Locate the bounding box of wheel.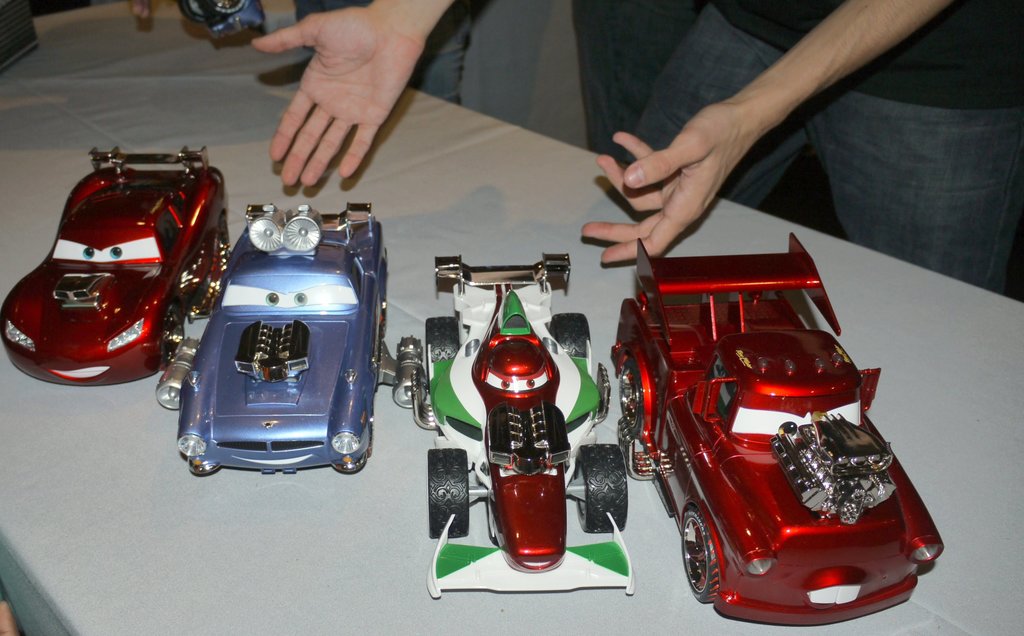
Bounding box: 681 509 719 604.
